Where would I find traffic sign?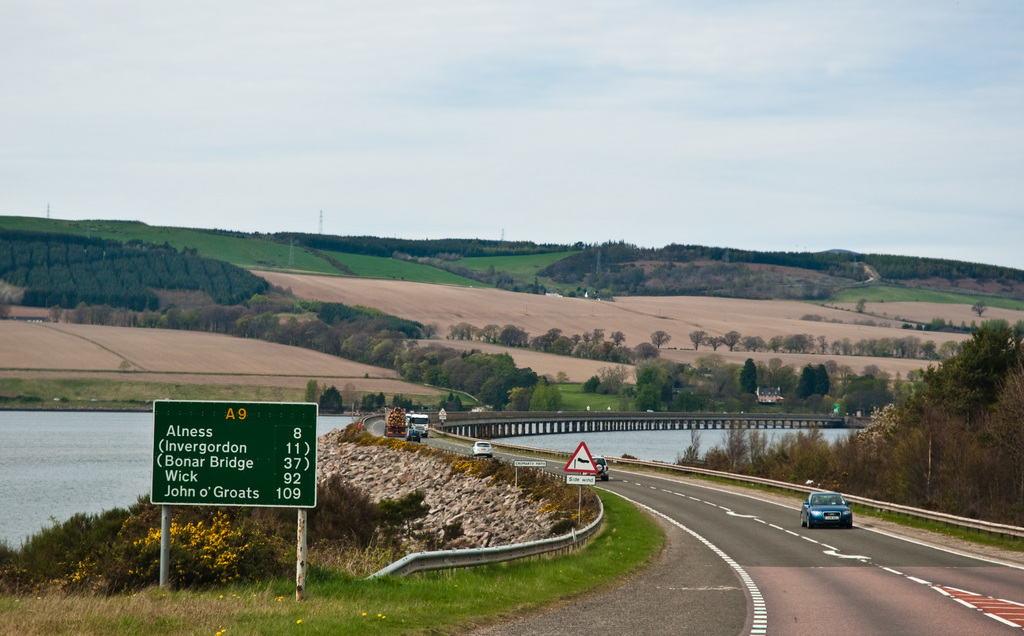
At (564, 441, 598, 490).
